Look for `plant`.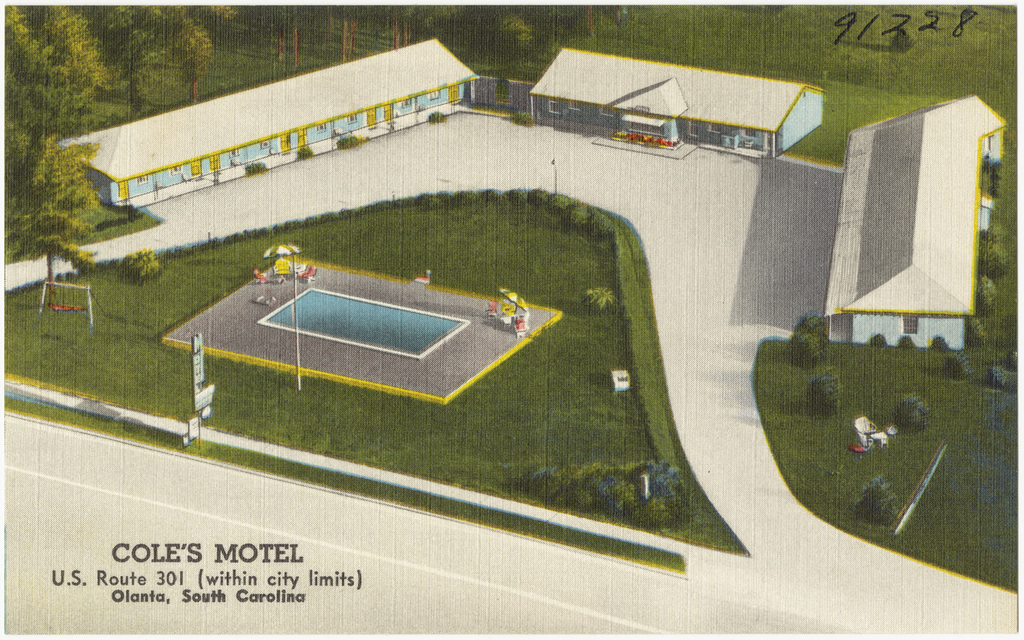
Found: x1=621 y1=454 x2=675 y2=499.
